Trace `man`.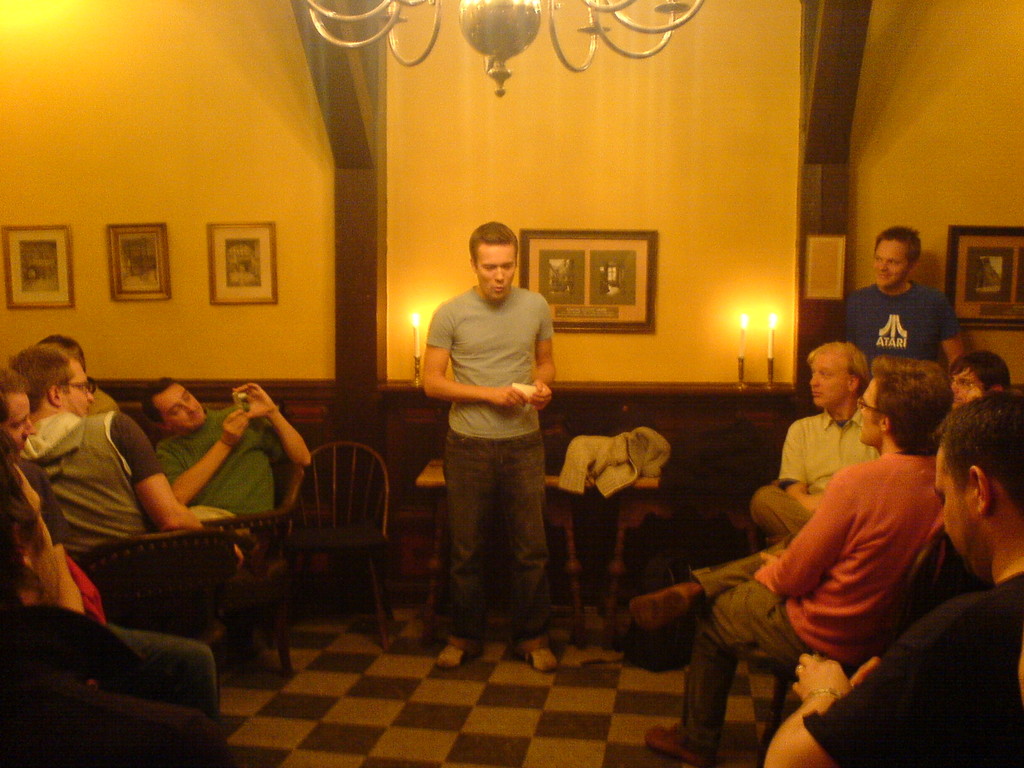
Traced to {"x1": 763, "y1": 386, "x2": 1023, "y2": 767}.
